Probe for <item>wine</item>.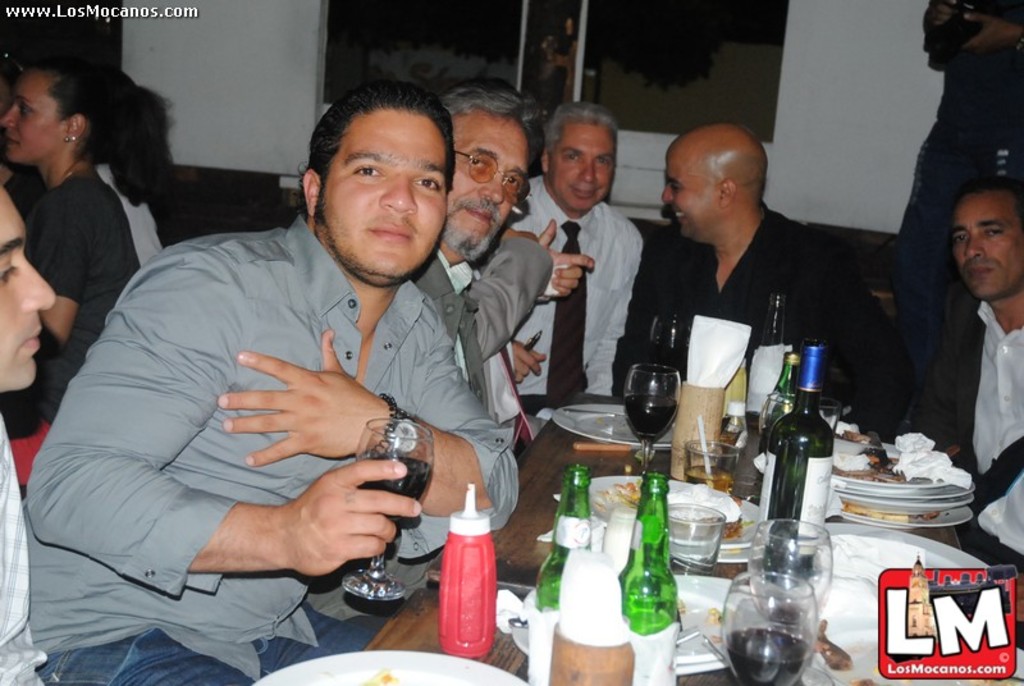
Probe result: detection(531, 467, 598, 618).
